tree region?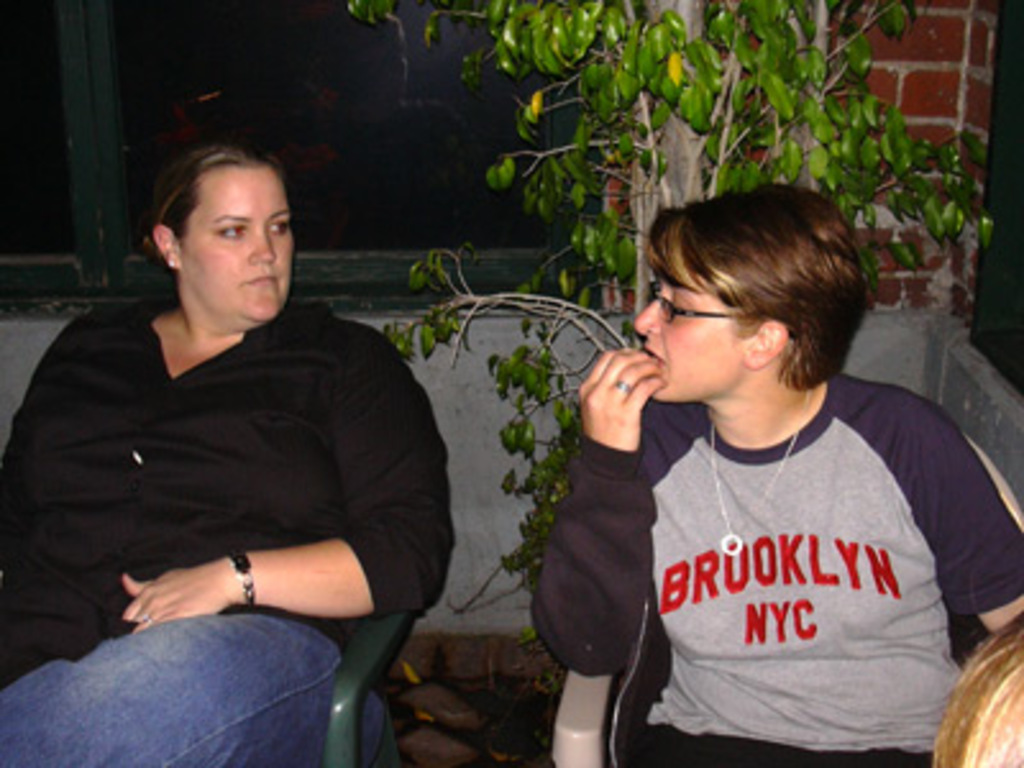
crop(338, 0, 996, 694)
